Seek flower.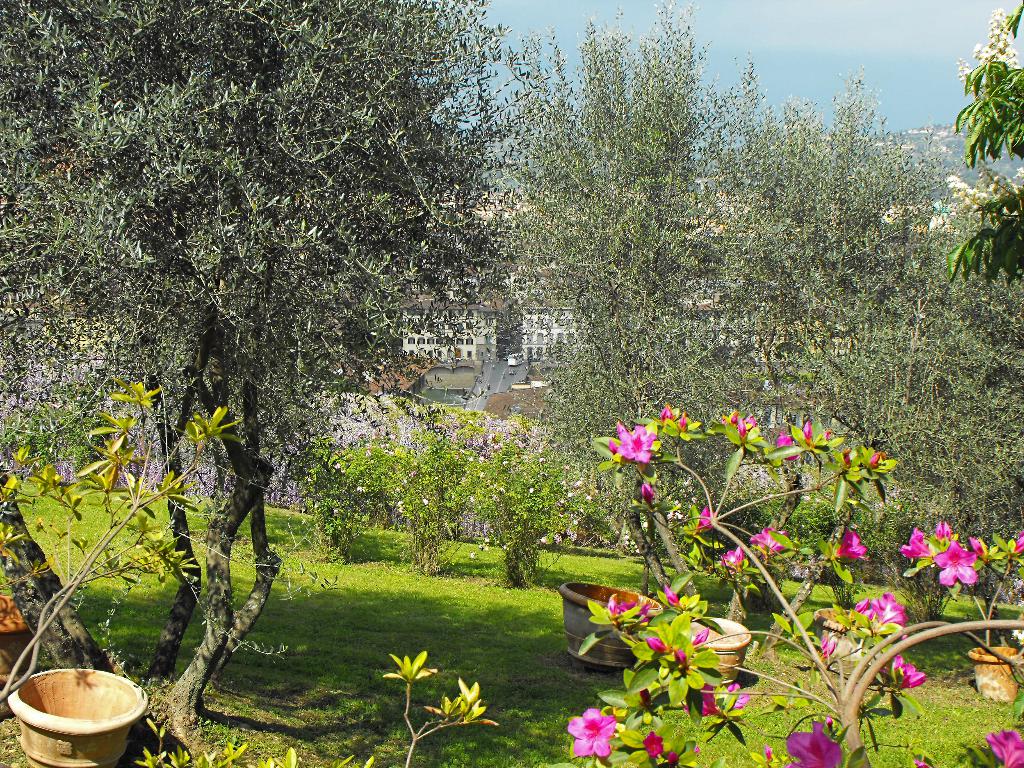
x1=982, y1=723, x2=1023, y2=767.
